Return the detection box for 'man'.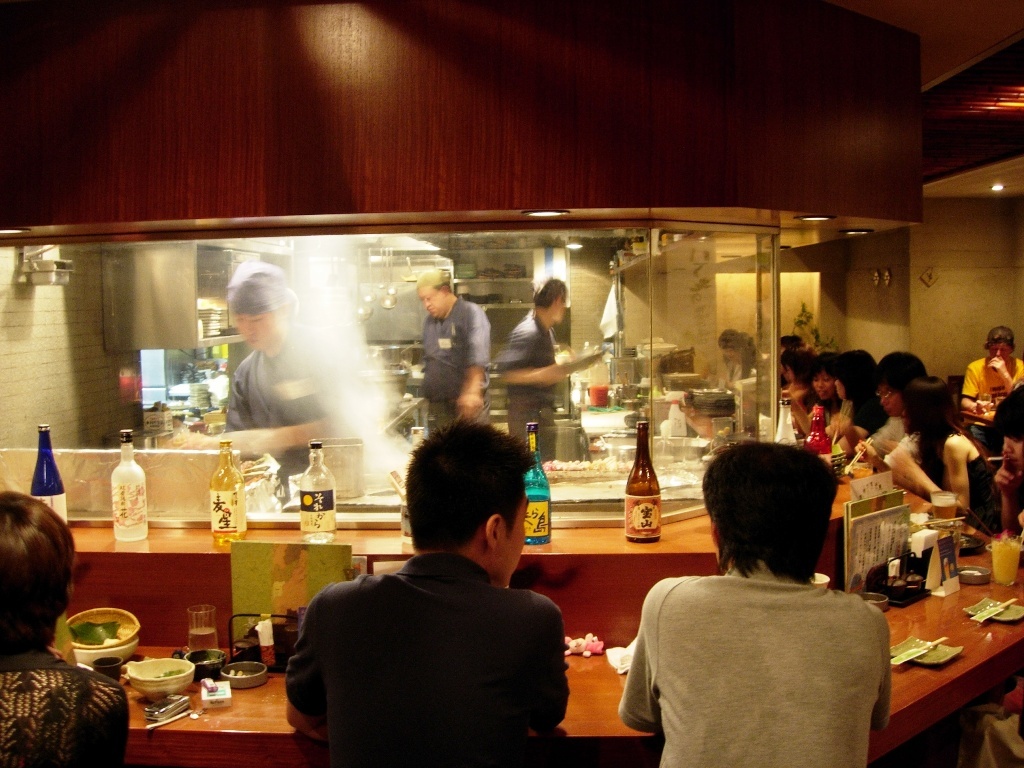
detection(486, 270, 565, 463).
